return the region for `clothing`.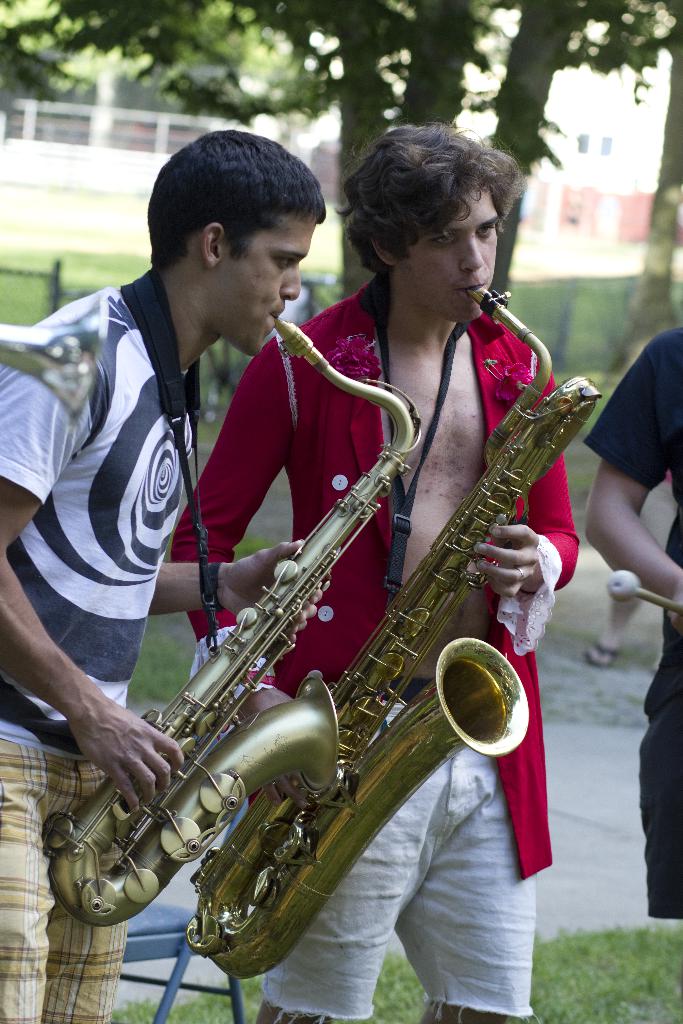
l=160, t=271, r=587, b=1022.
